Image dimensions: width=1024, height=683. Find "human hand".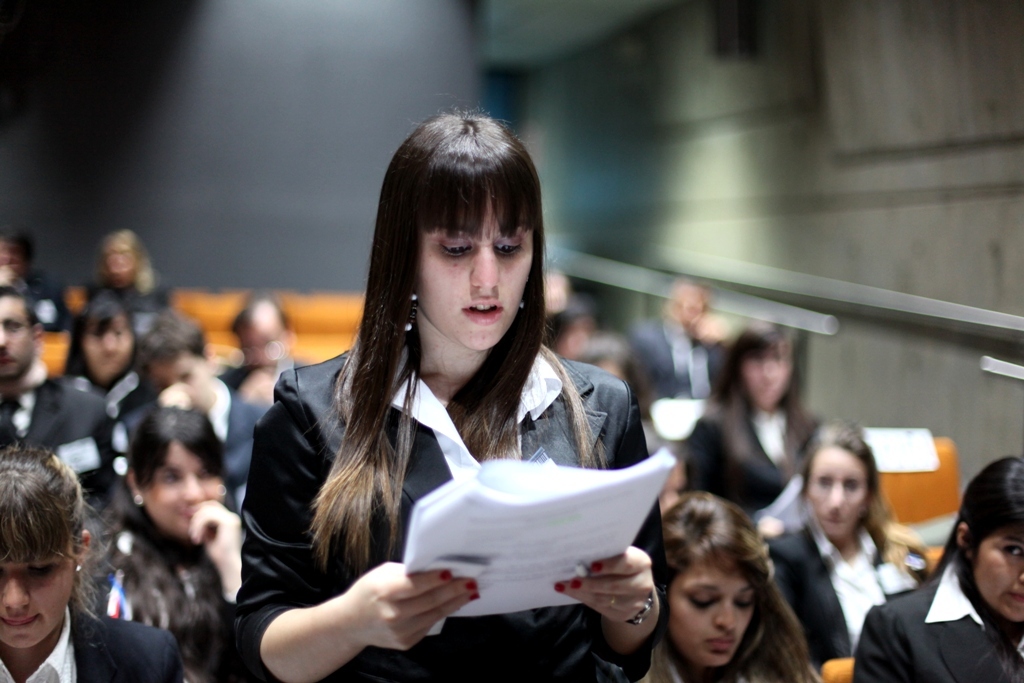
553, 545, 655, 625.
